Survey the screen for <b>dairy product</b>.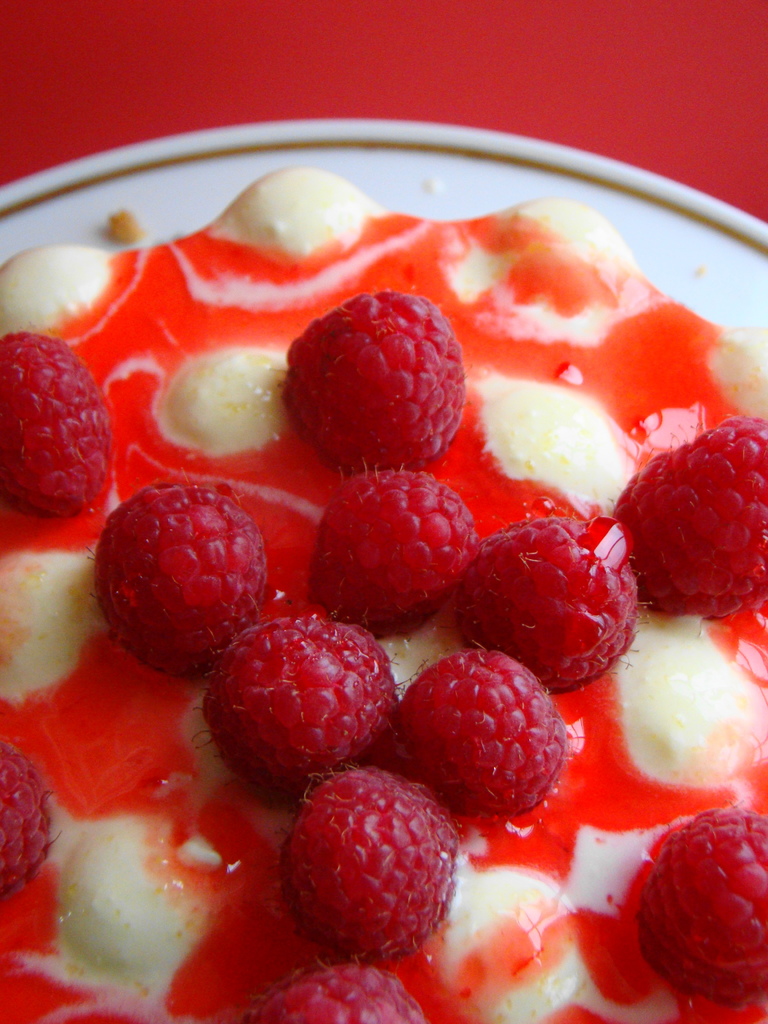
Survey found: 0,108,721,1023.
